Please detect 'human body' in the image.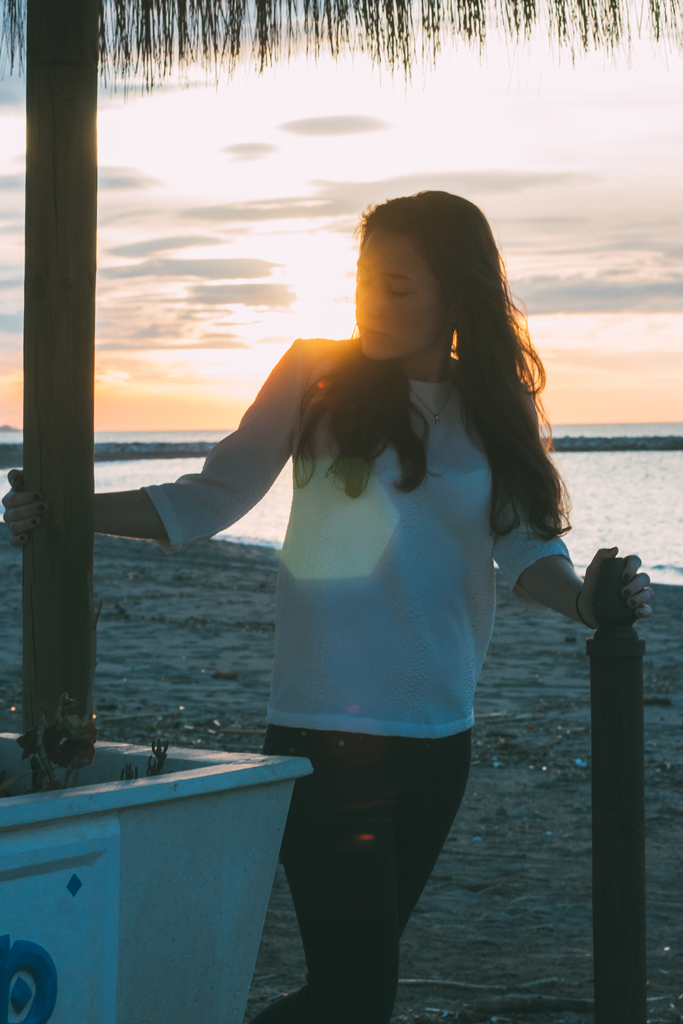
region(3, 192, 654, 1023).
